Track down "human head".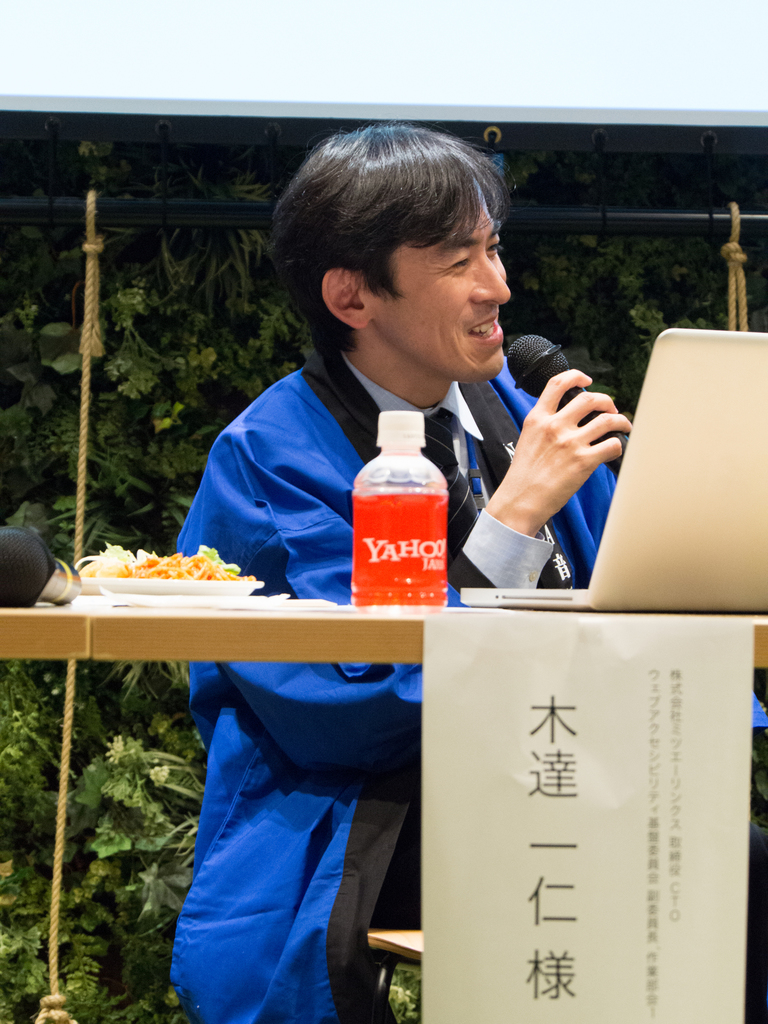
Tracked to locate(281, 132, 534, 364).
